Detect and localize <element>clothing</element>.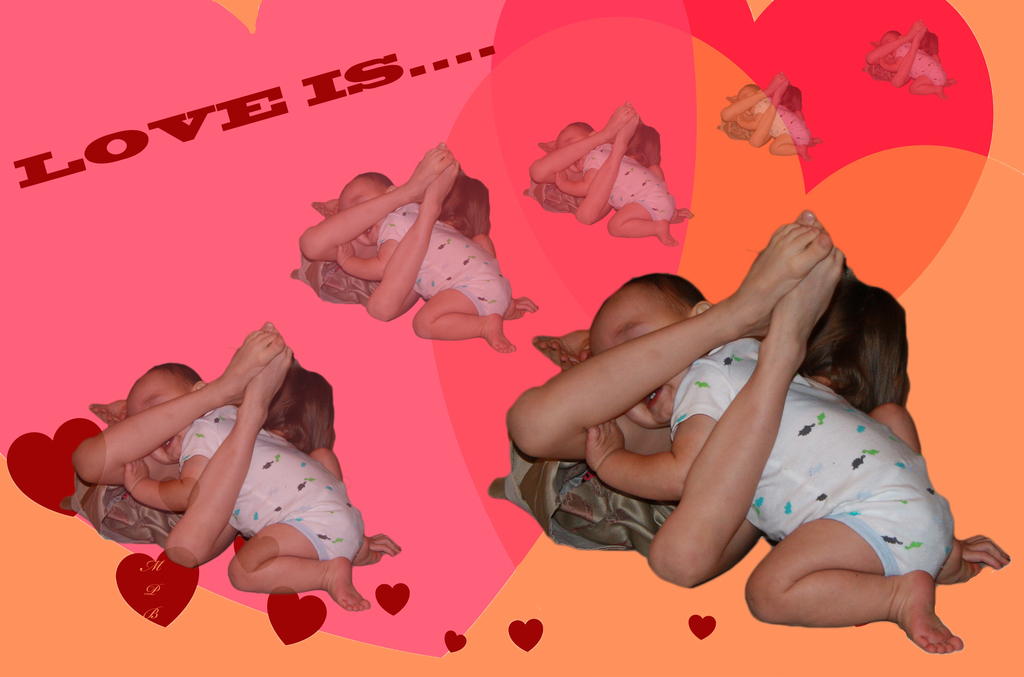
Localized at (391, 206, 528, 320).
